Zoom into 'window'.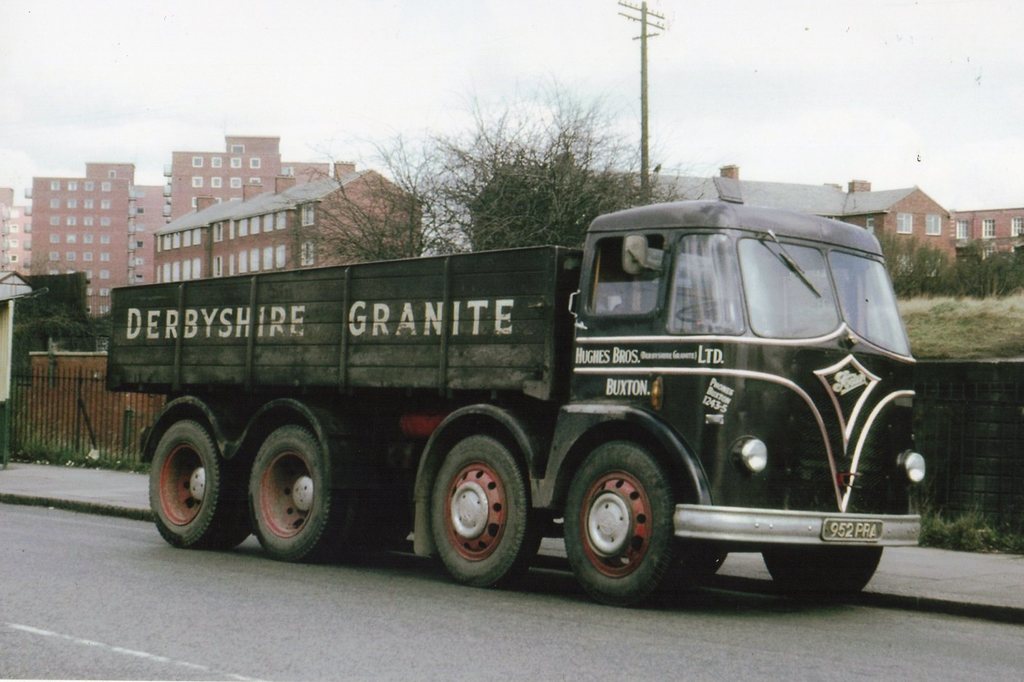
Zoom target: box=[99, 269, 111, 278].
